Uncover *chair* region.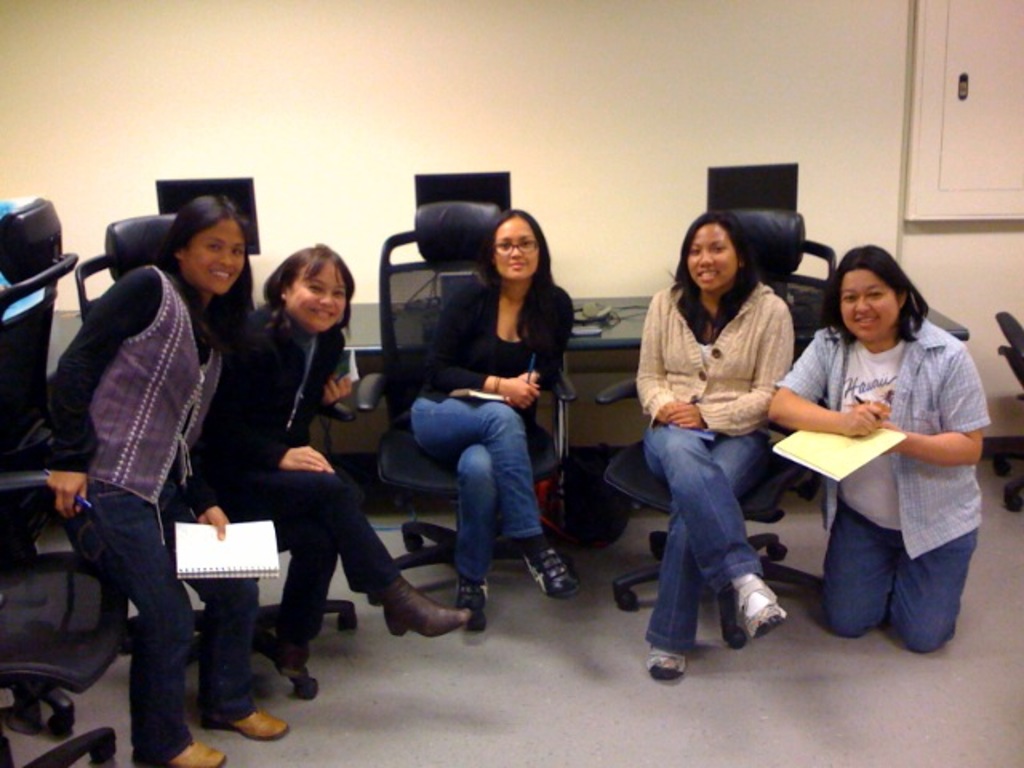
Uncovered: rect(0, 470, 133, 766).
